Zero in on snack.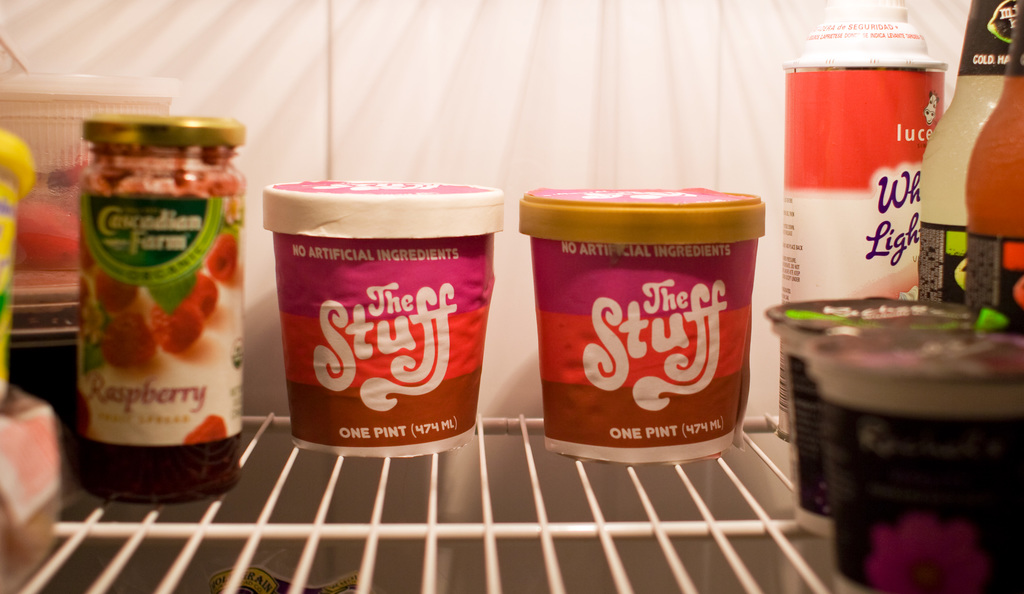
Zeroed in: bbox=[797, 312, 1023, 593].
